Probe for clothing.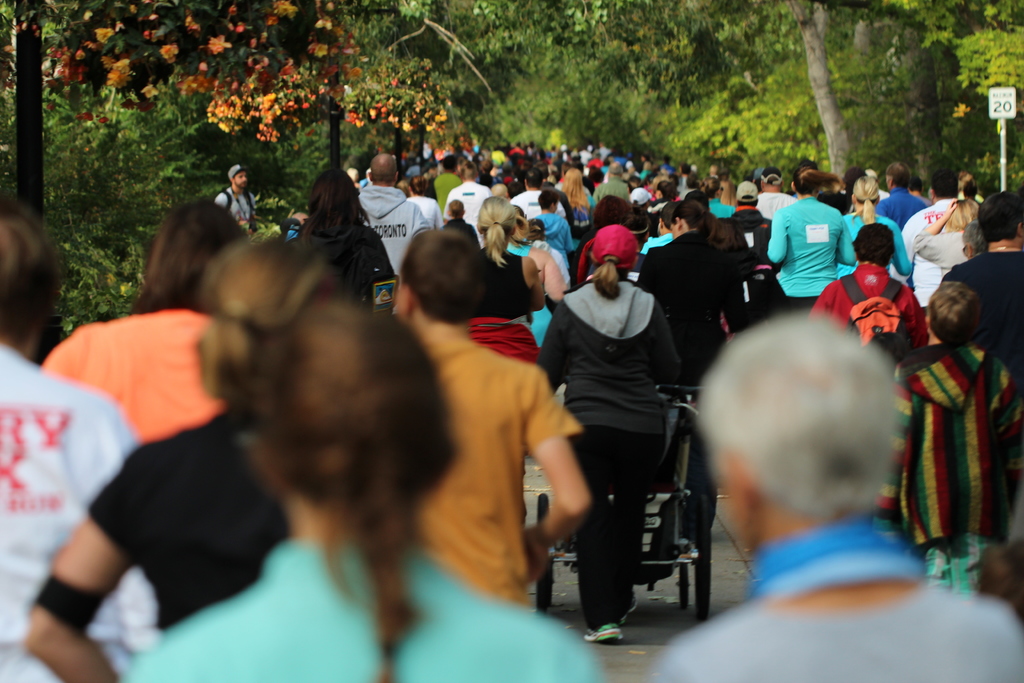
Probe result: {"x1": 408, "y1": 330, "x2": 580, "y2": 608}.
